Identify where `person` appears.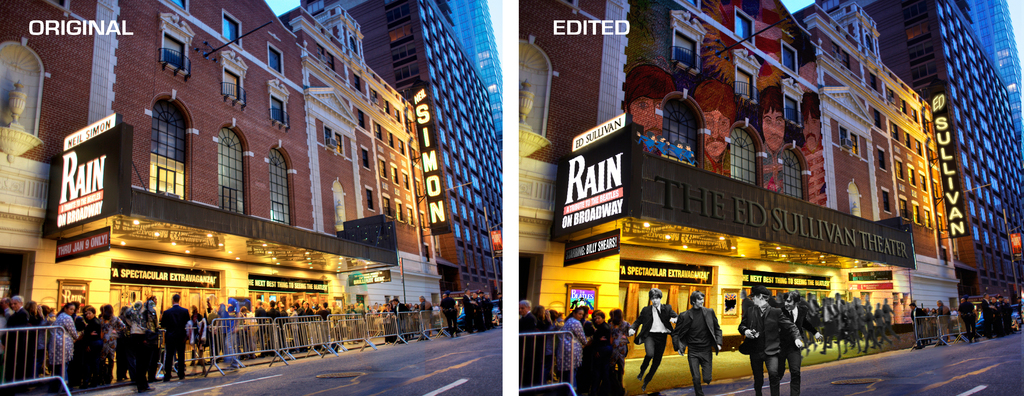
Appears at locate(633, 290, 675, 393).
